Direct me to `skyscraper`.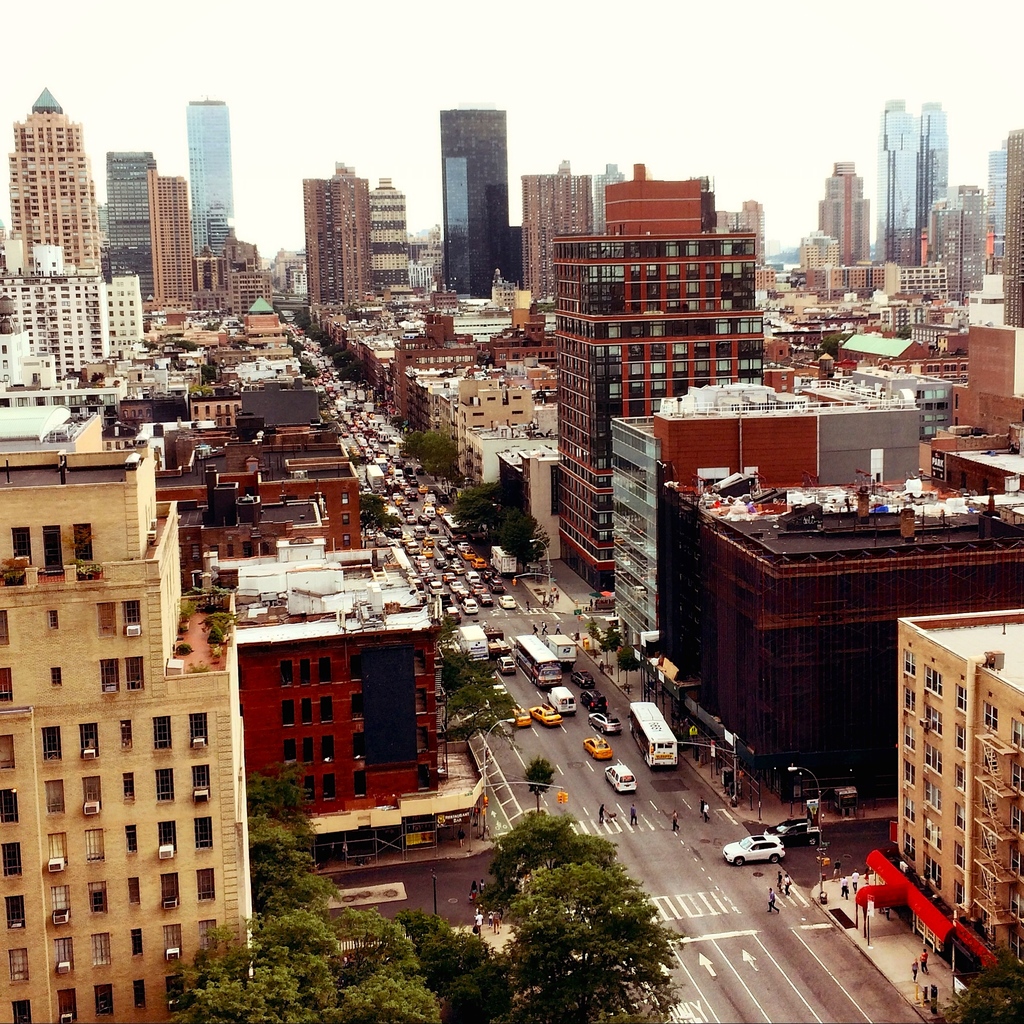
Direction: rect(101, 154, 159, 299).
